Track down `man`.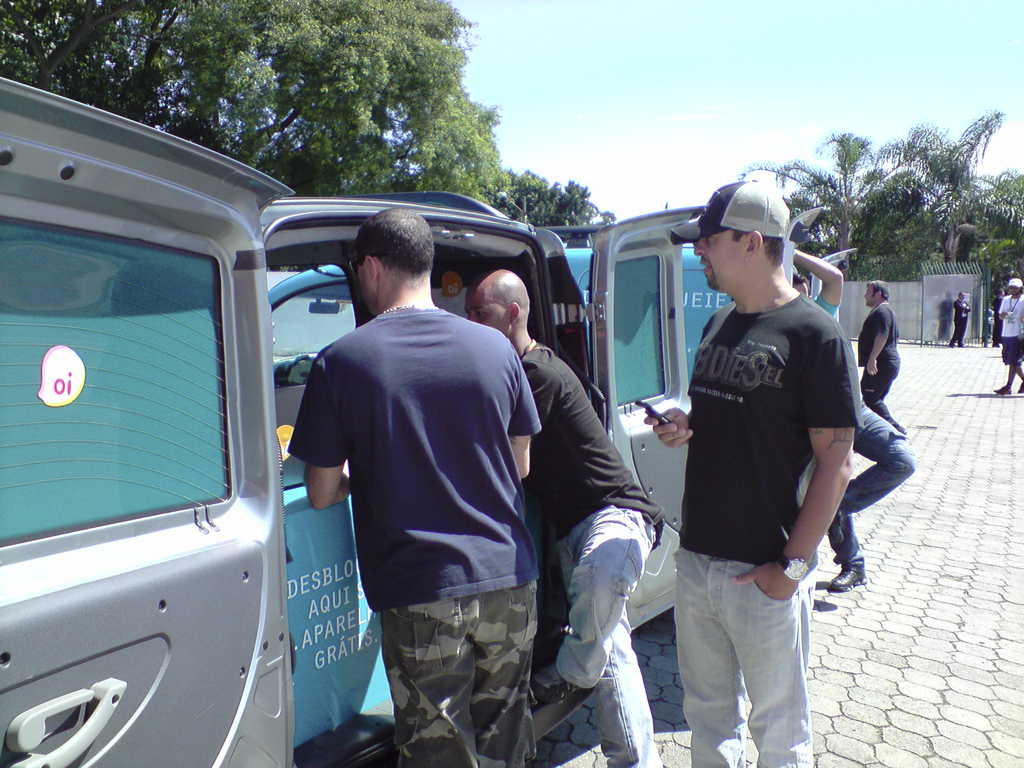
Tracked to [860,275,900,407].
